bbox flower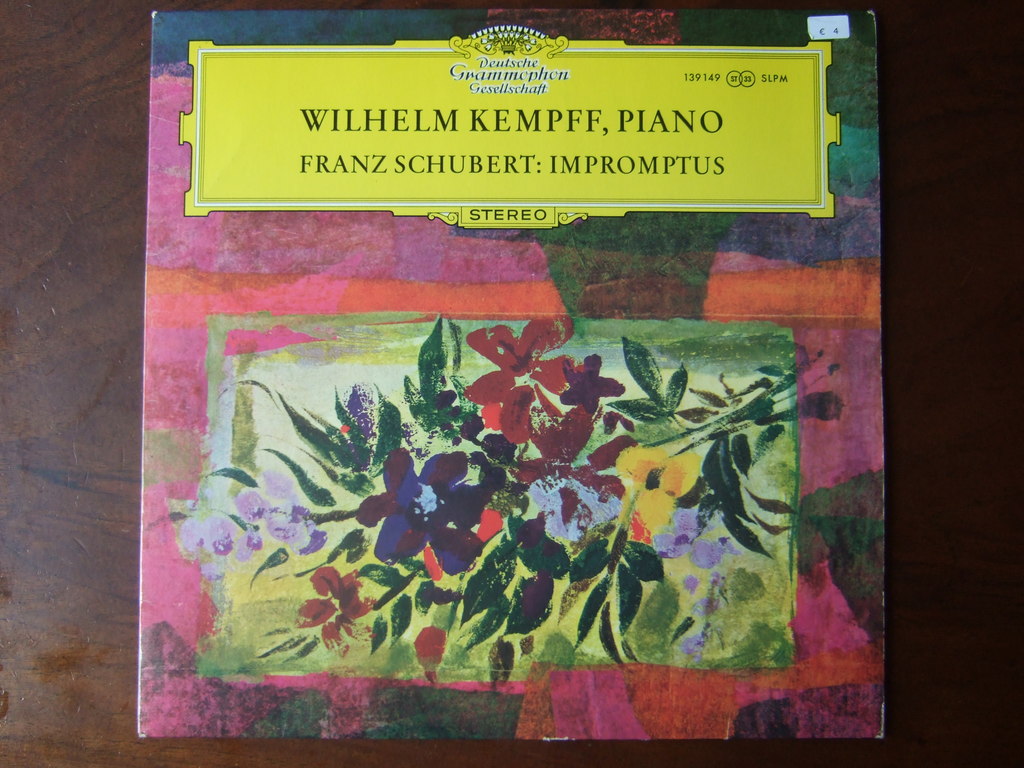
[x1=556, y1=351, x2=623, y2=416]
